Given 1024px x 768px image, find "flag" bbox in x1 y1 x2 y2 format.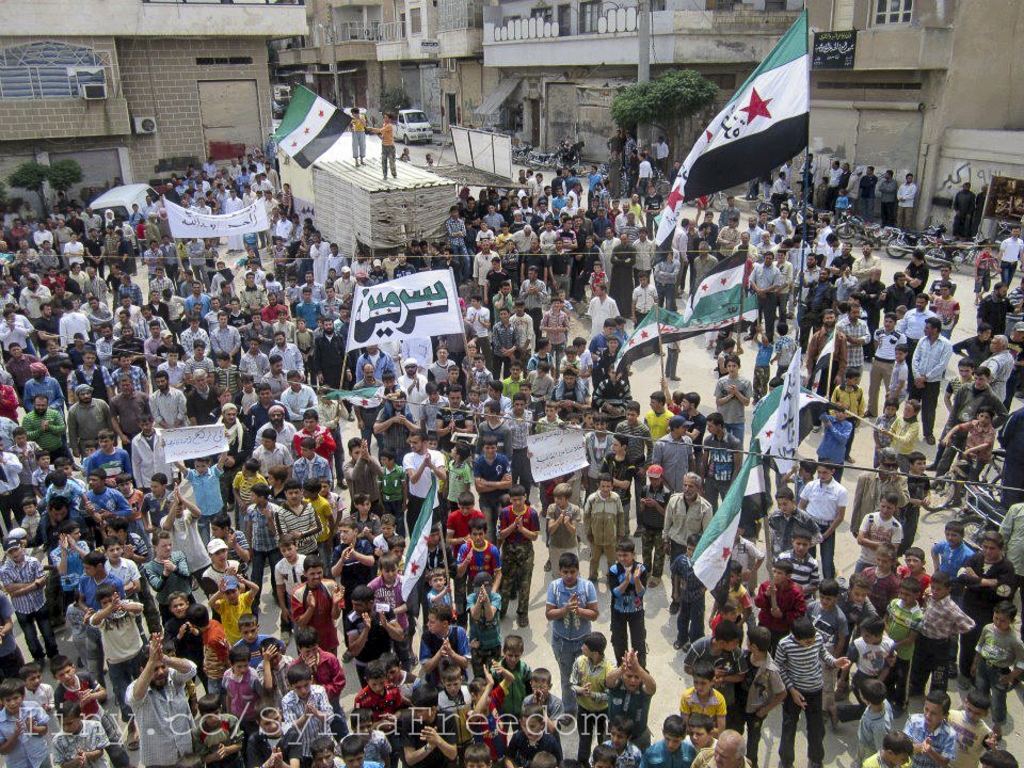
671 3 811 217.
